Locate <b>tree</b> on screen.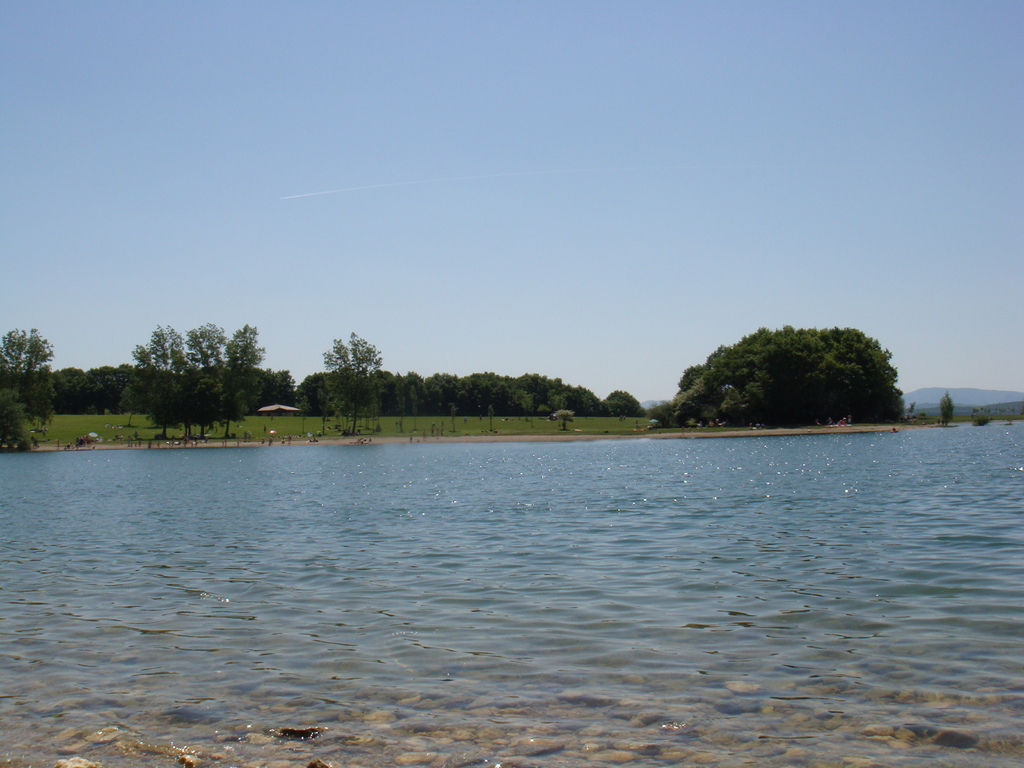
On screen at [188, 321, 230, 435].
